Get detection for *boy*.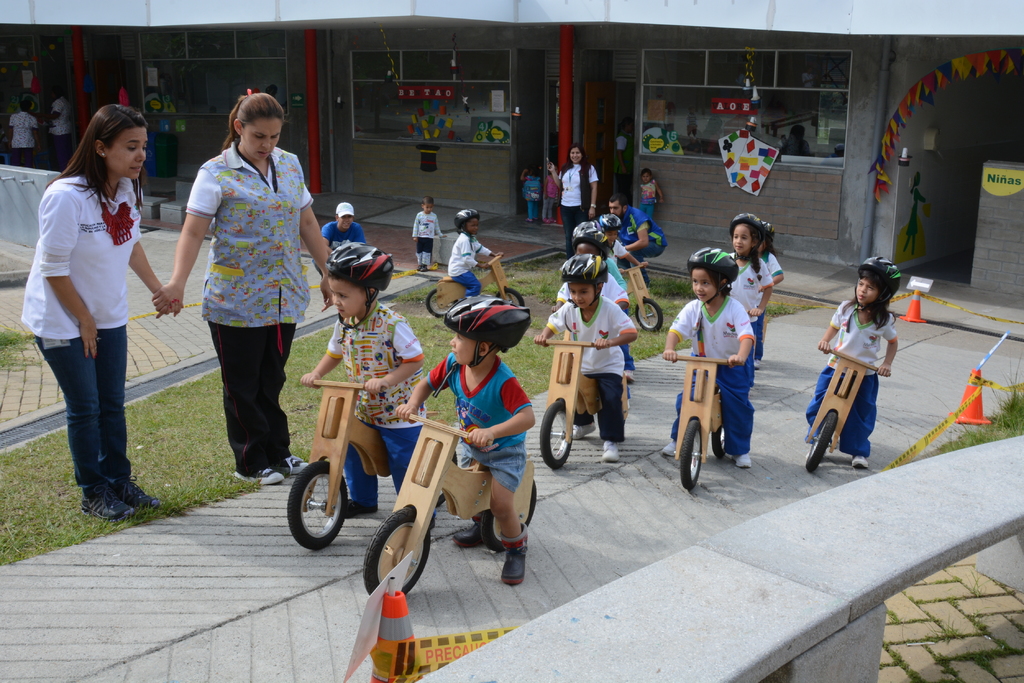
Detection: x1=535 y1=257 x2=644 y2=462.
